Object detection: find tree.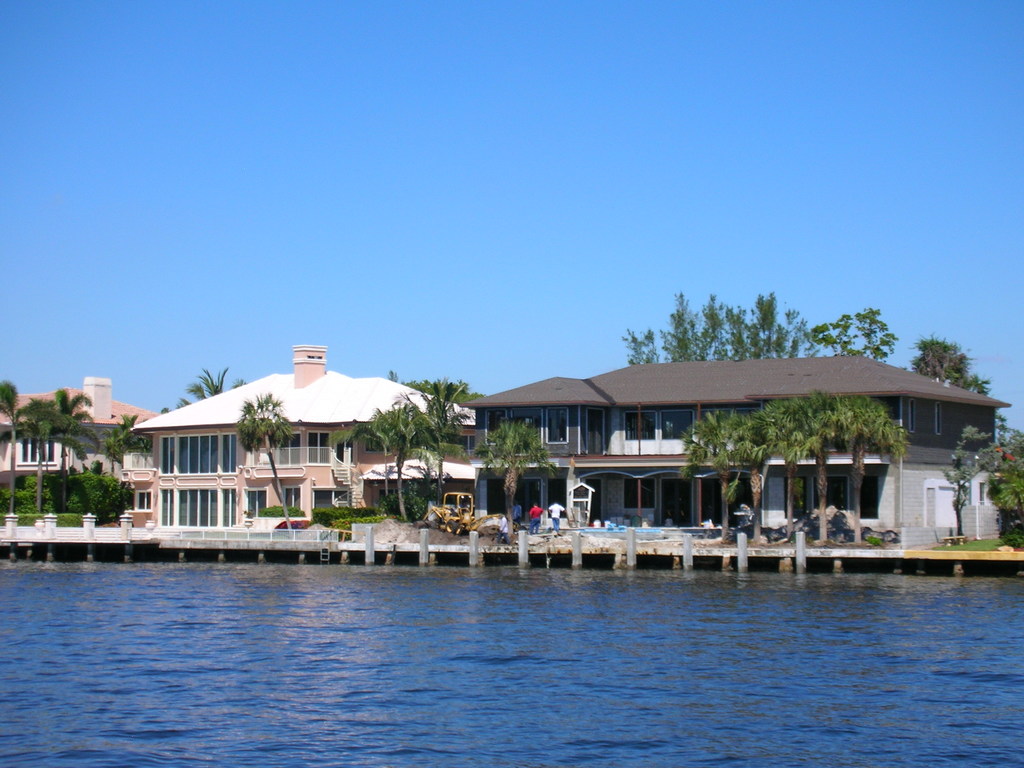
25:376:118:520.
